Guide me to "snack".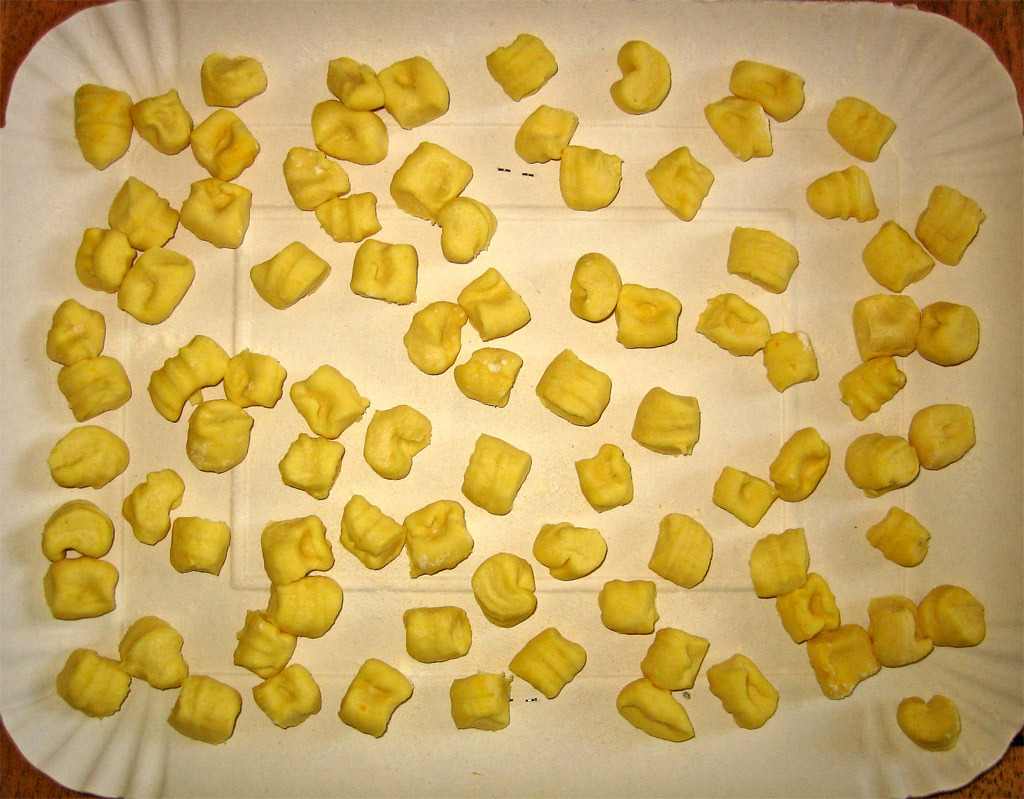
Guidance: BBox(73, 222, 141, 290).
